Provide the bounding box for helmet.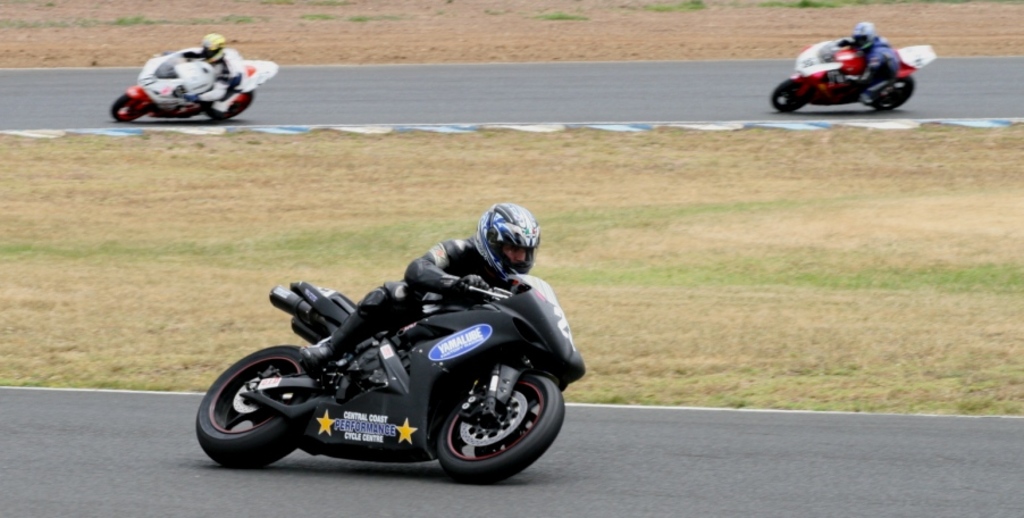
detection(198, 33, 226, 59).
